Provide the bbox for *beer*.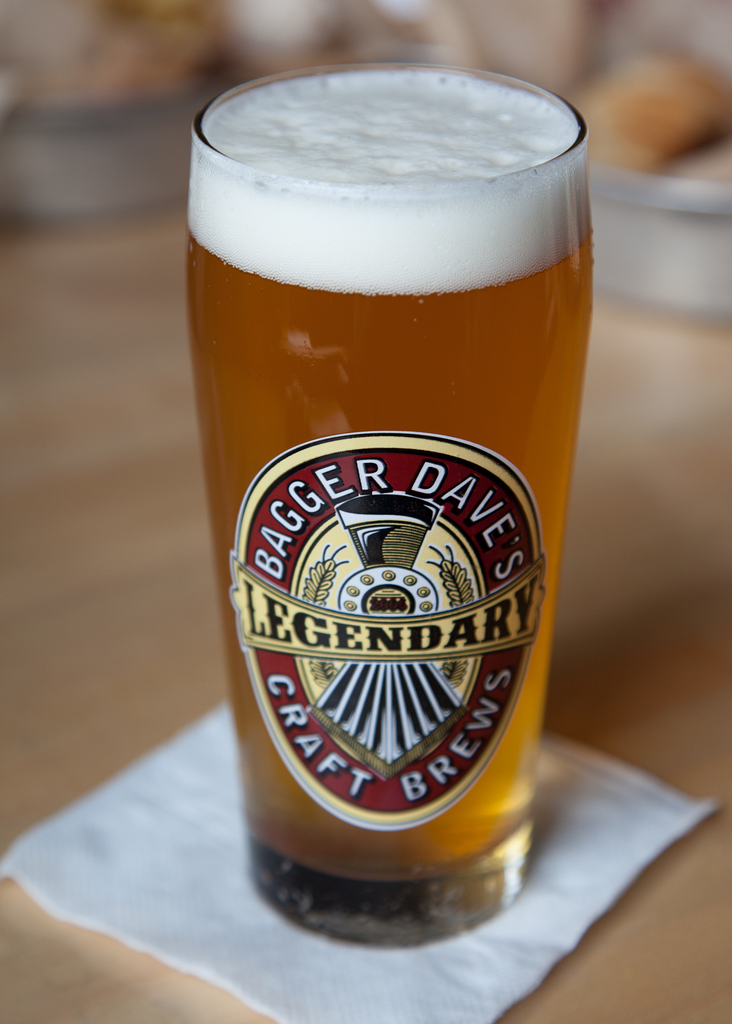
left=183, top=54, right=583, bottom=1004.
